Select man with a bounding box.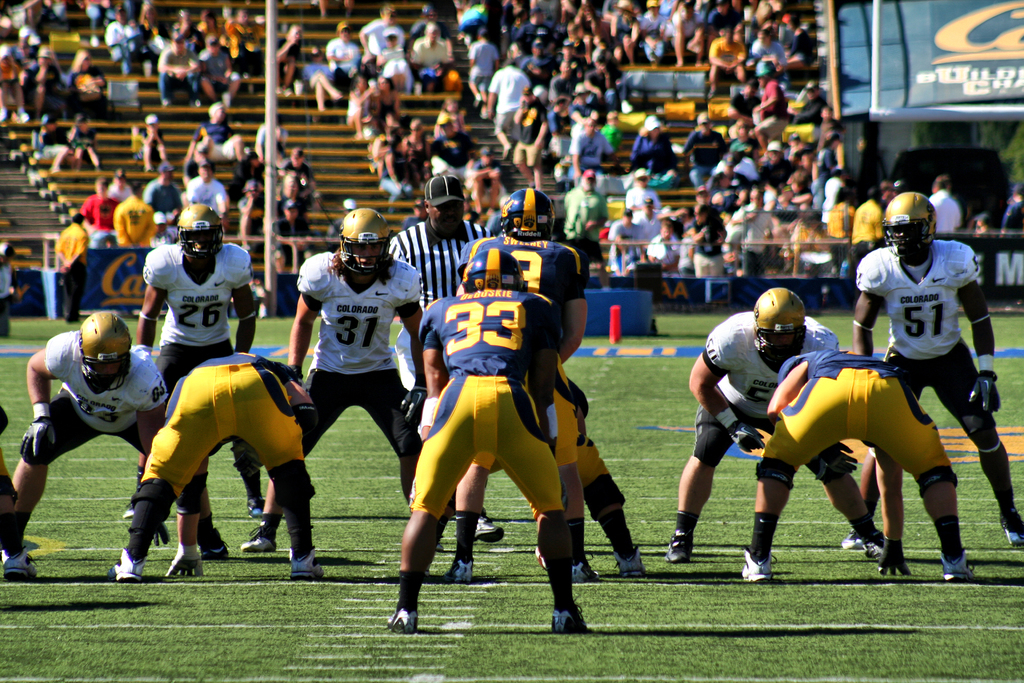
select_region(732, 342, 977, 586).
